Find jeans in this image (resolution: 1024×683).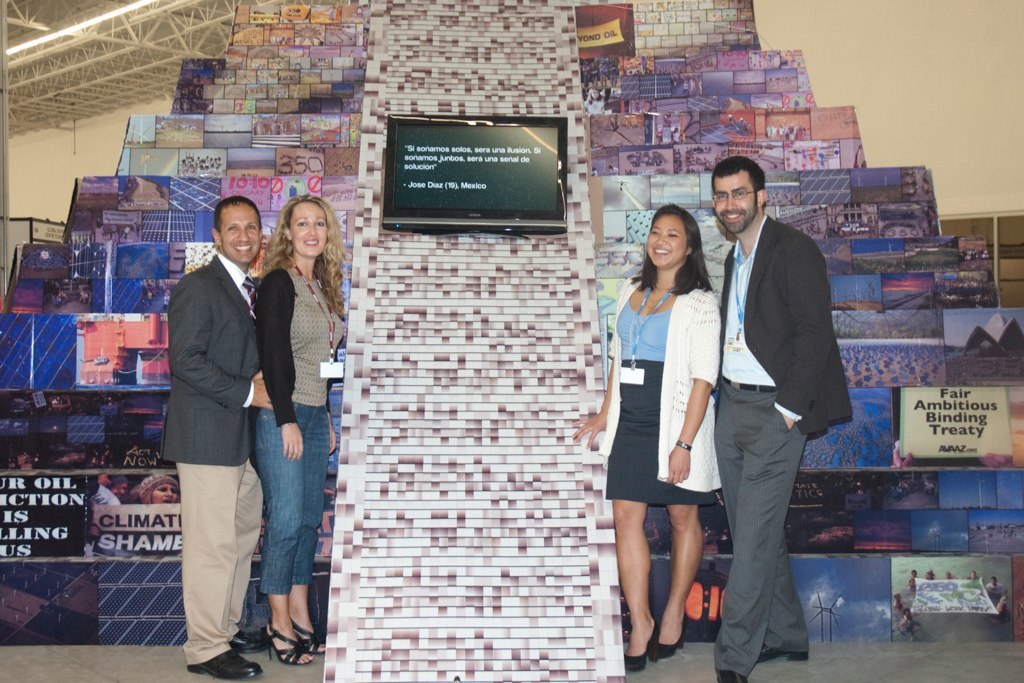
left=715, top=385, right=818, bottom=674.
